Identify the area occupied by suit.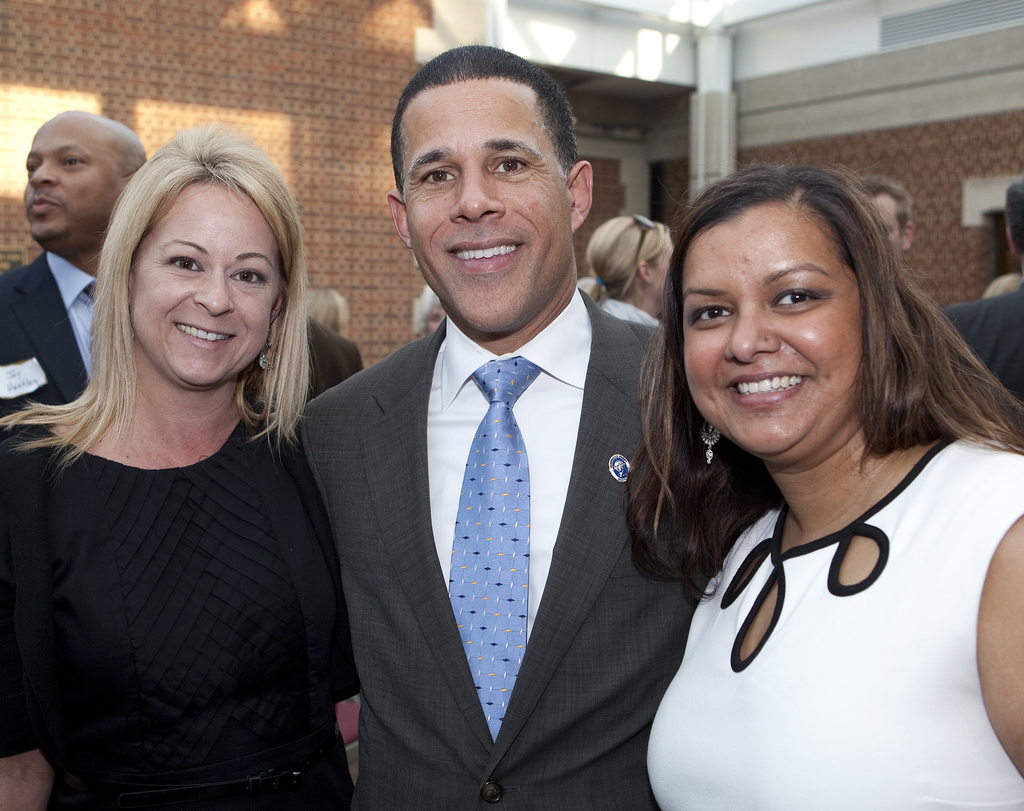
Area: <region>0, 248, 120, 415</region>.
